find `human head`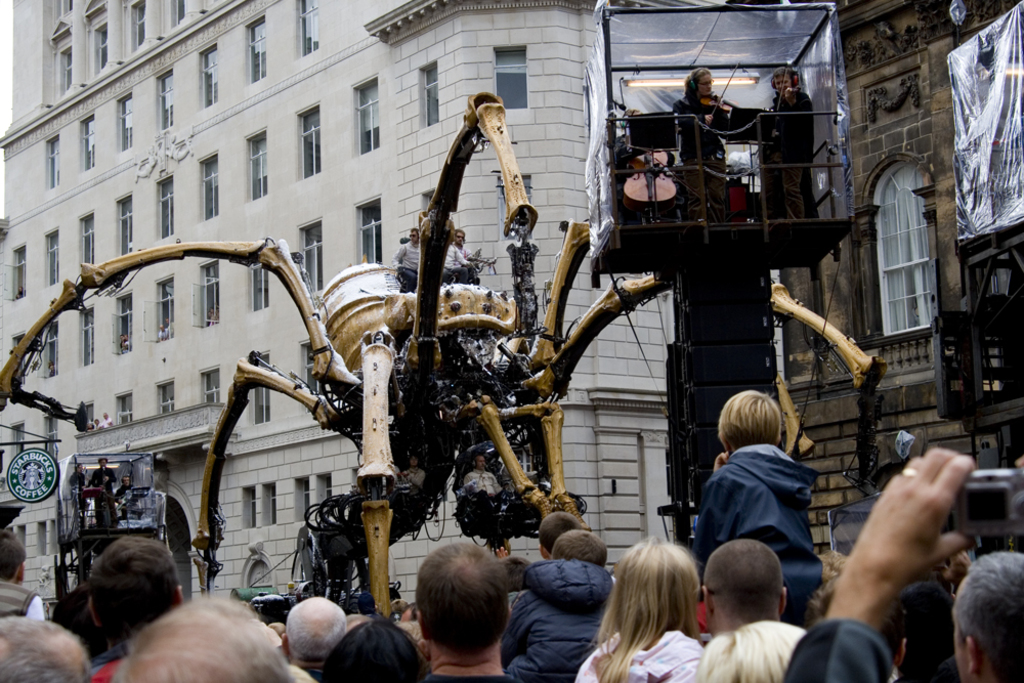
rect(805, 575, 908, 682)
